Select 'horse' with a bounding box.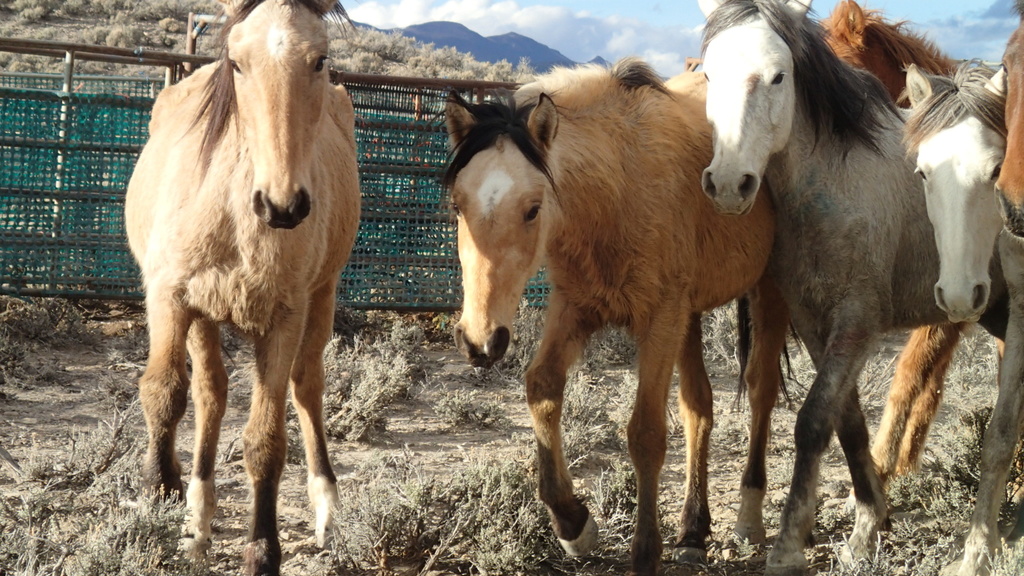
bbox=[898, 61, 1023, 575].
